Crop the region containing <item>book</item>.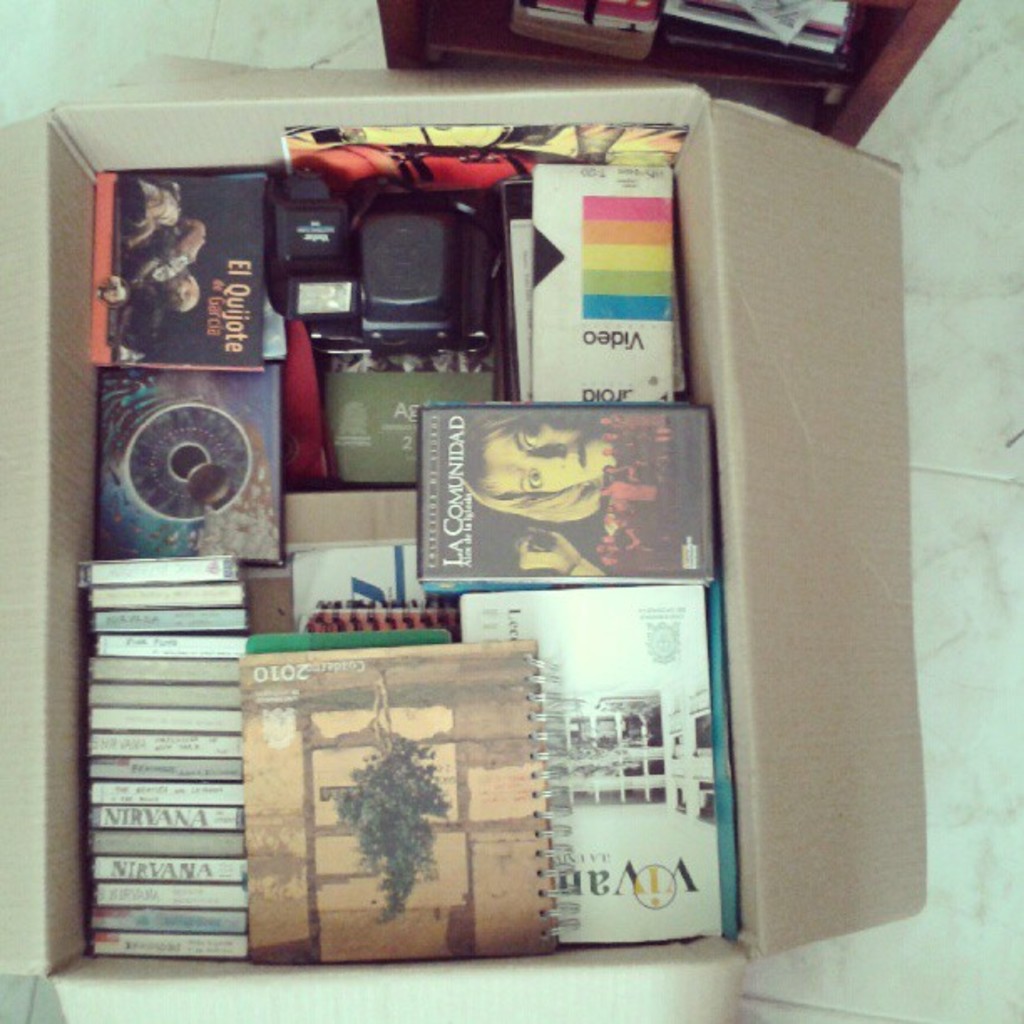
Crop region: crop(663, 0, 880, 82).
